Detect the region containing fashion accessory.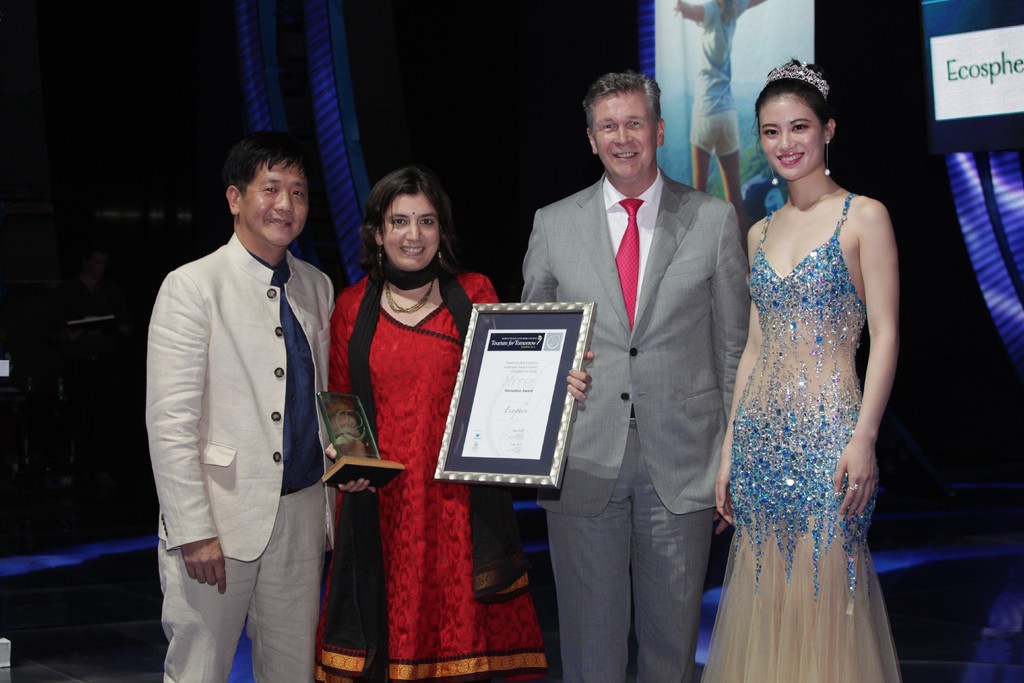
763:57:831:101.
